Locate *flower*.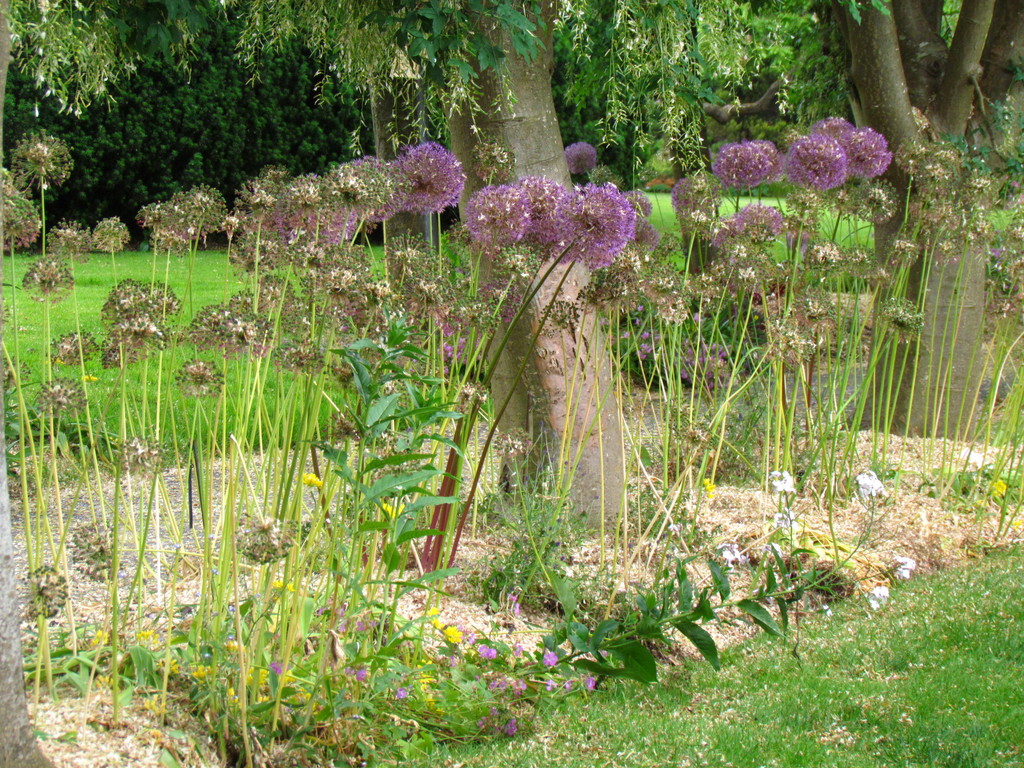
Bounding box: region(723, 547, 742, 568).
